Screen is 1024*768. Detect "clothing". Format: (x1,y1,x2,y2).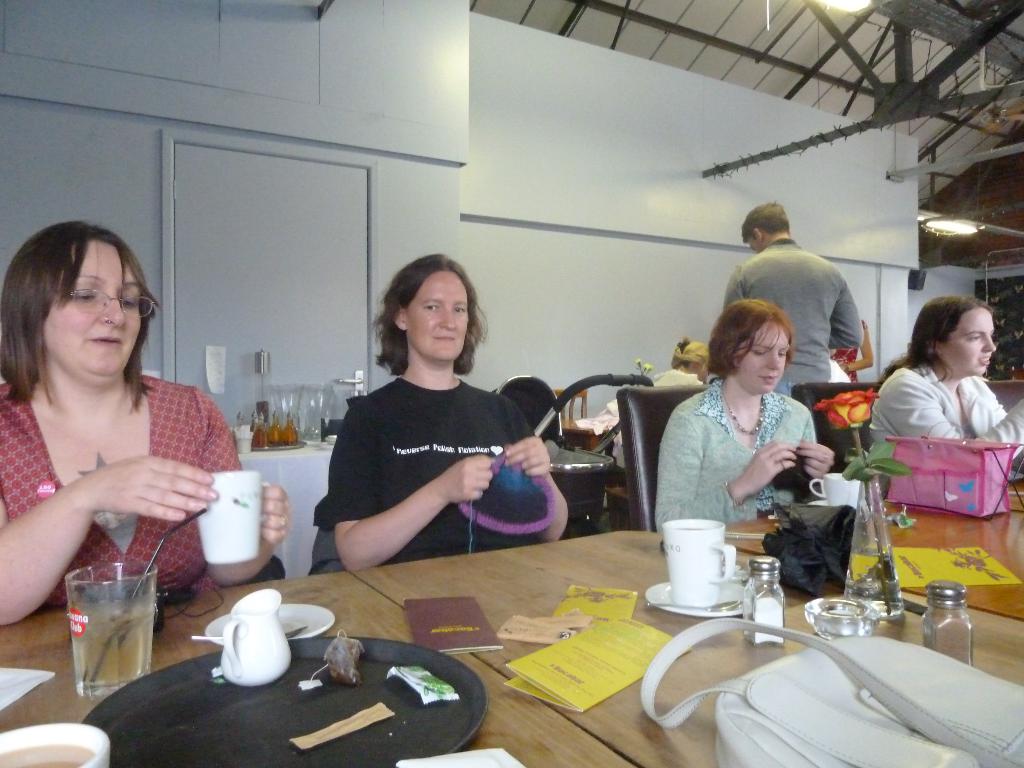
(655,361,845,539).
